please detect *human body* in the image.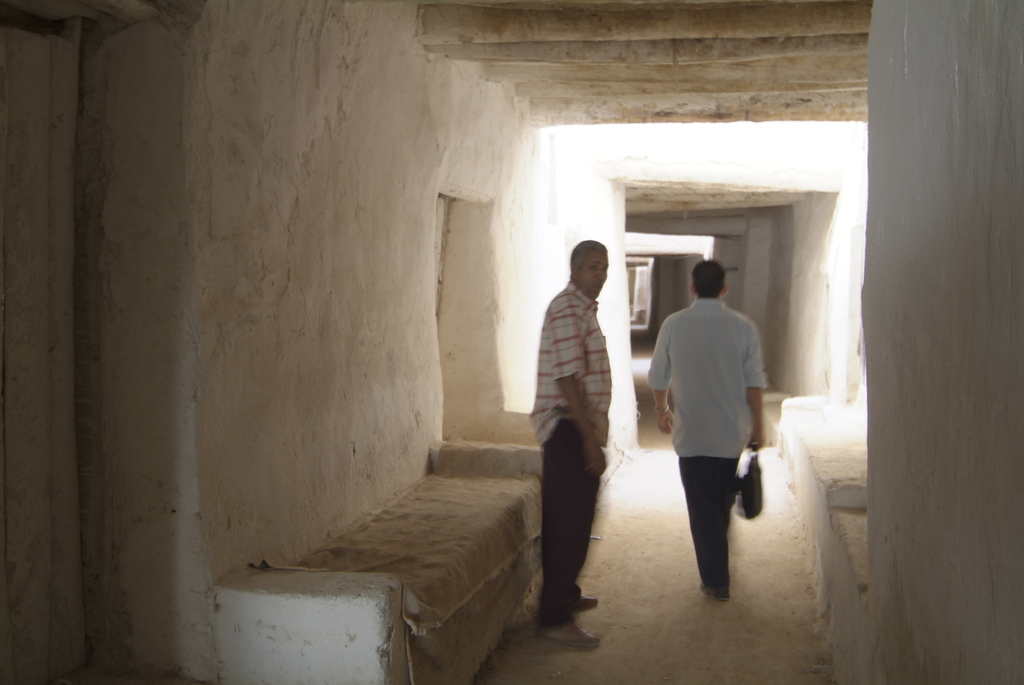
rect(521, 275, 614, 649).
